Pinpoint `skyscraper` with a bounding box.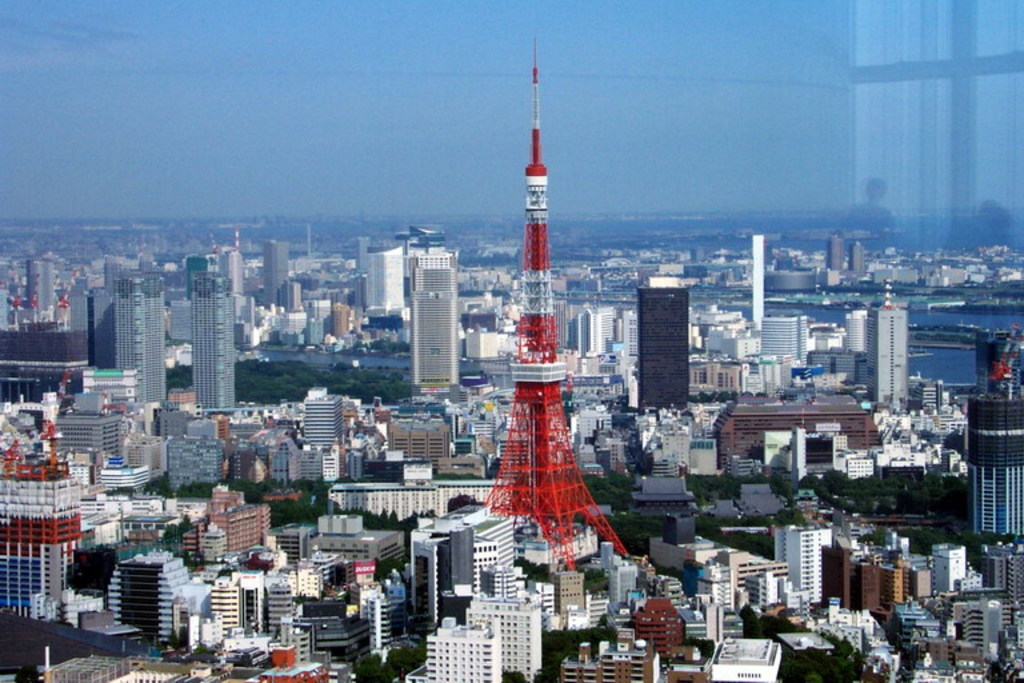
crop(392, 224, 448, 308).
